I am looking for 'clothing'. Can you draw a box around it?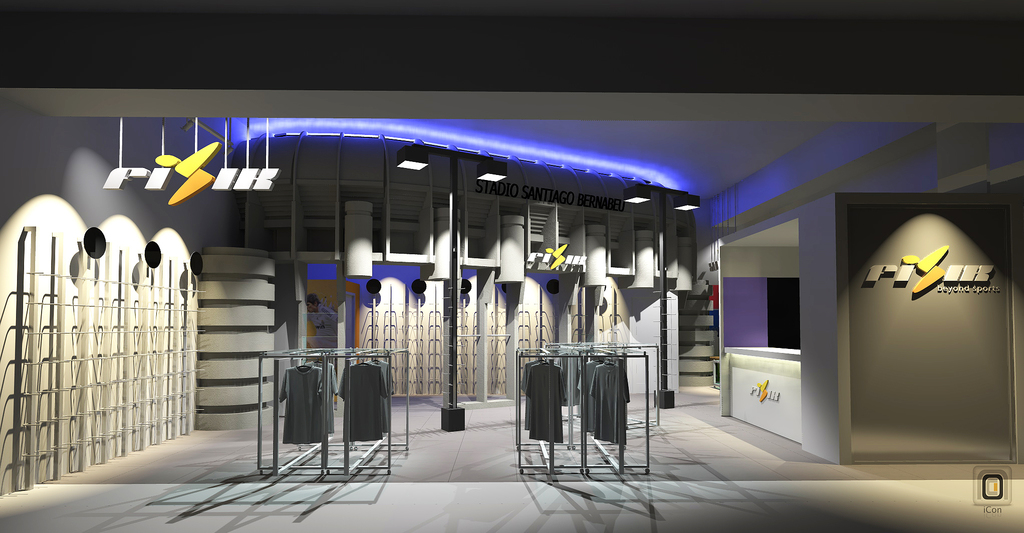
Sure, the bounding box is [578, 356, 600, 429].
